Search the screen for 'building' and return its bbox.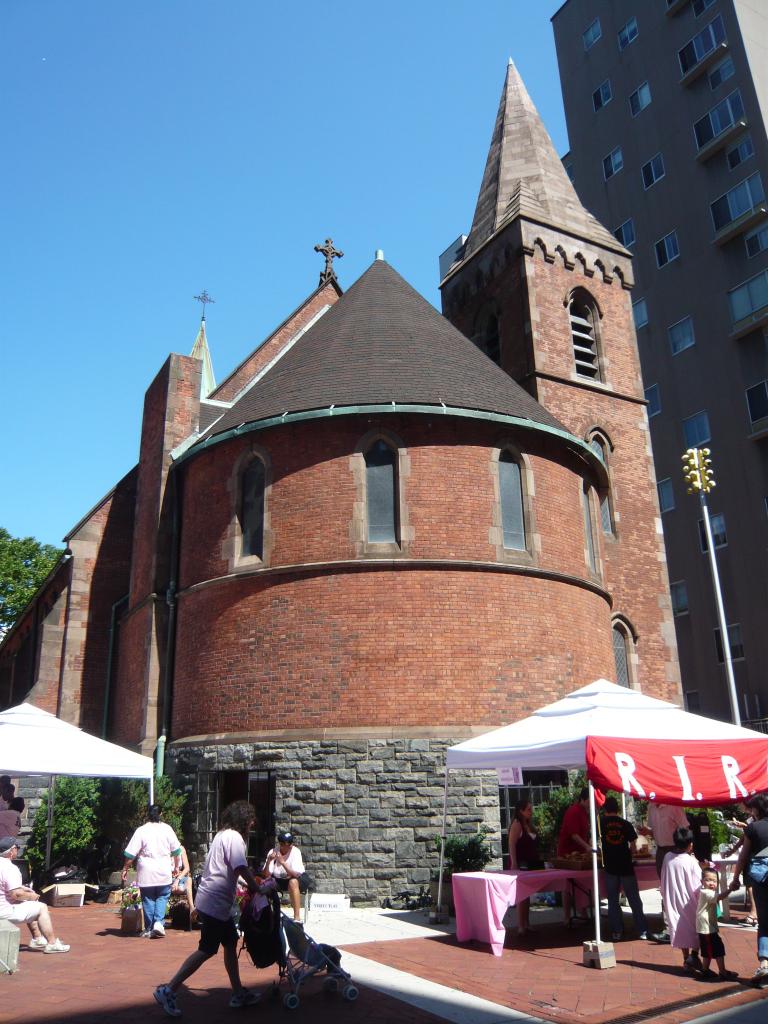
Found: <region>0, 56, 684, 914</region>.
